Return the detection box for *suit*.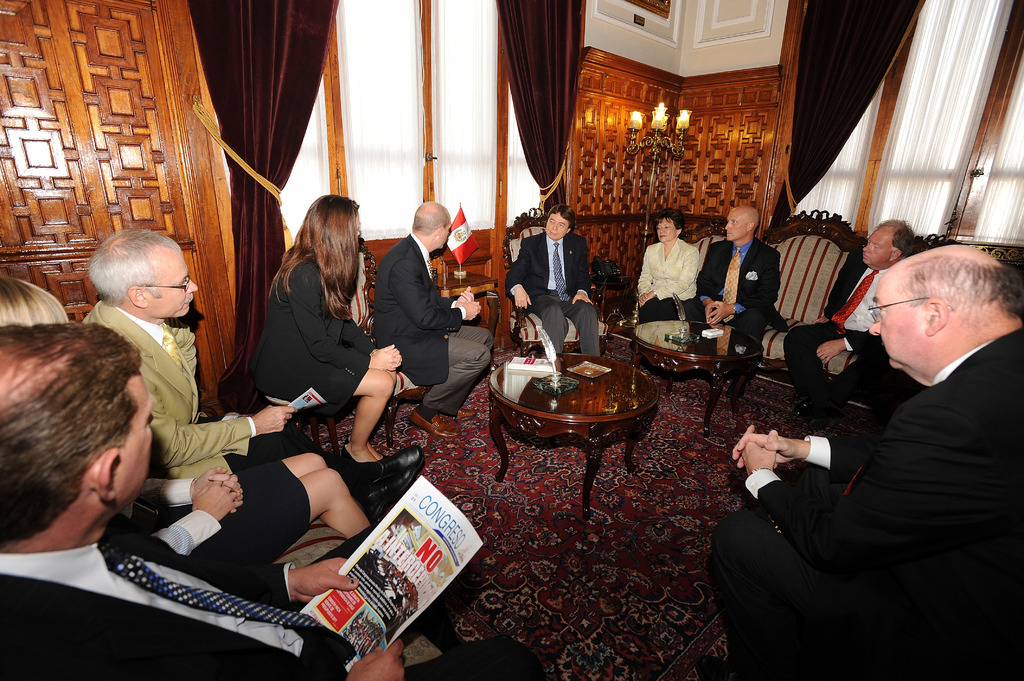
locate(505, 232, 601, 358).
